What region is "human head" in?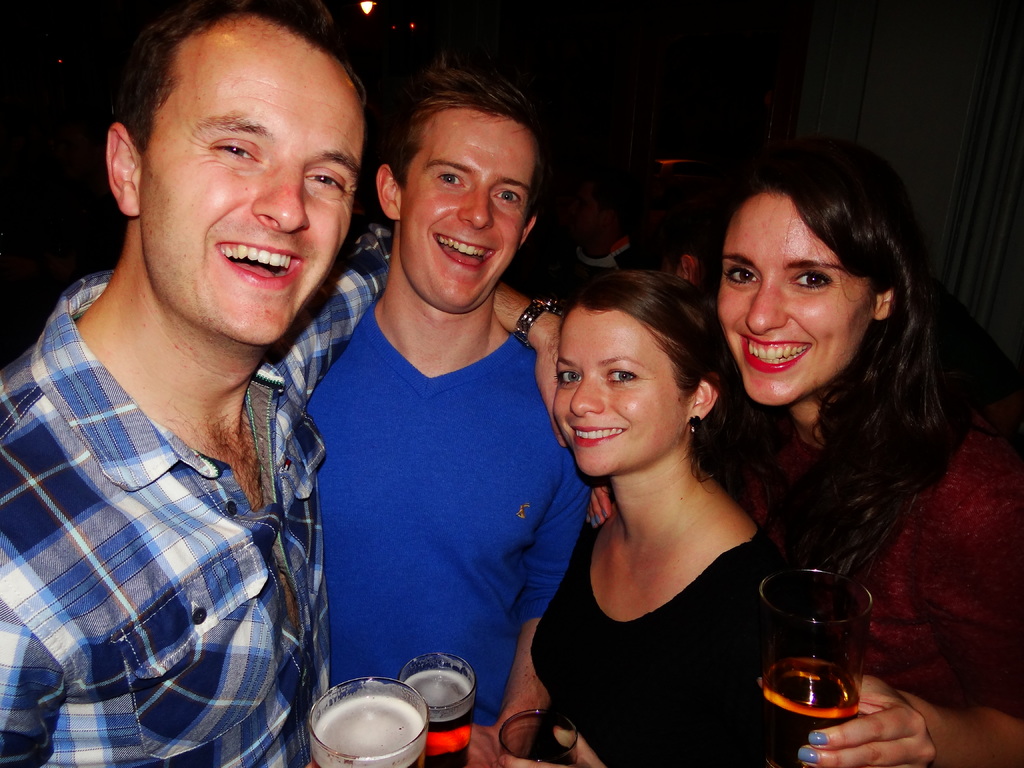
<region>106, 0, 372, 348</region>.
